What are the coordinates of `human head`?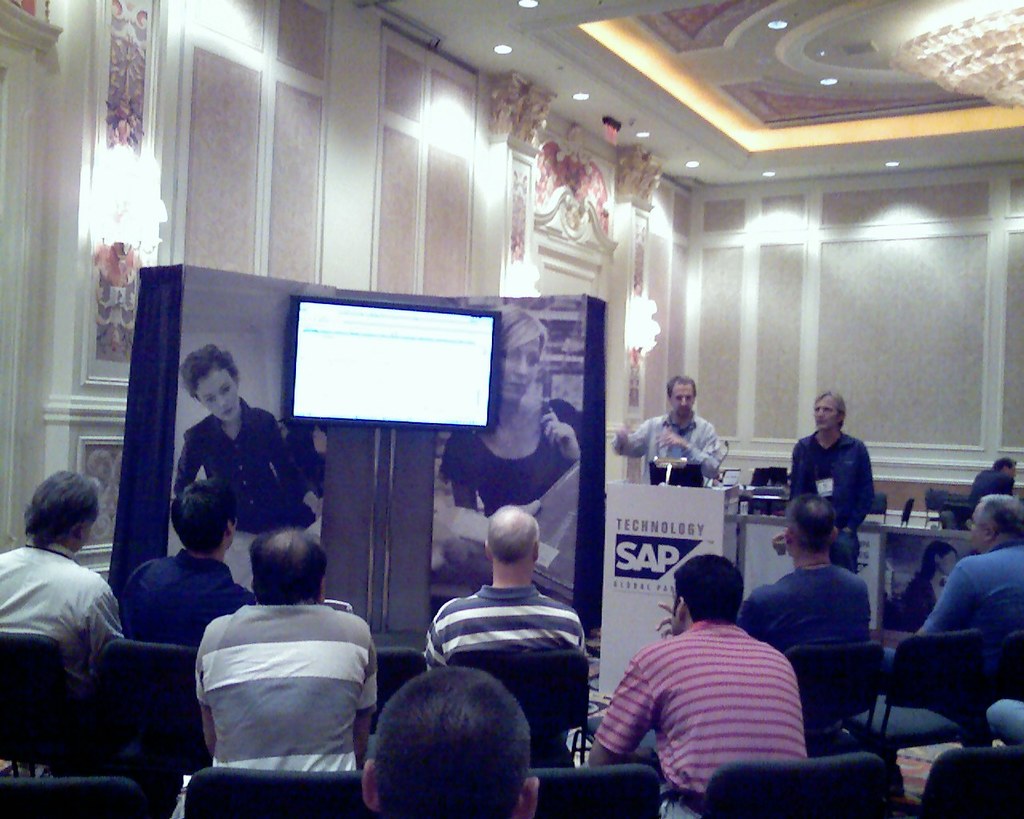
663,374,702,420.
